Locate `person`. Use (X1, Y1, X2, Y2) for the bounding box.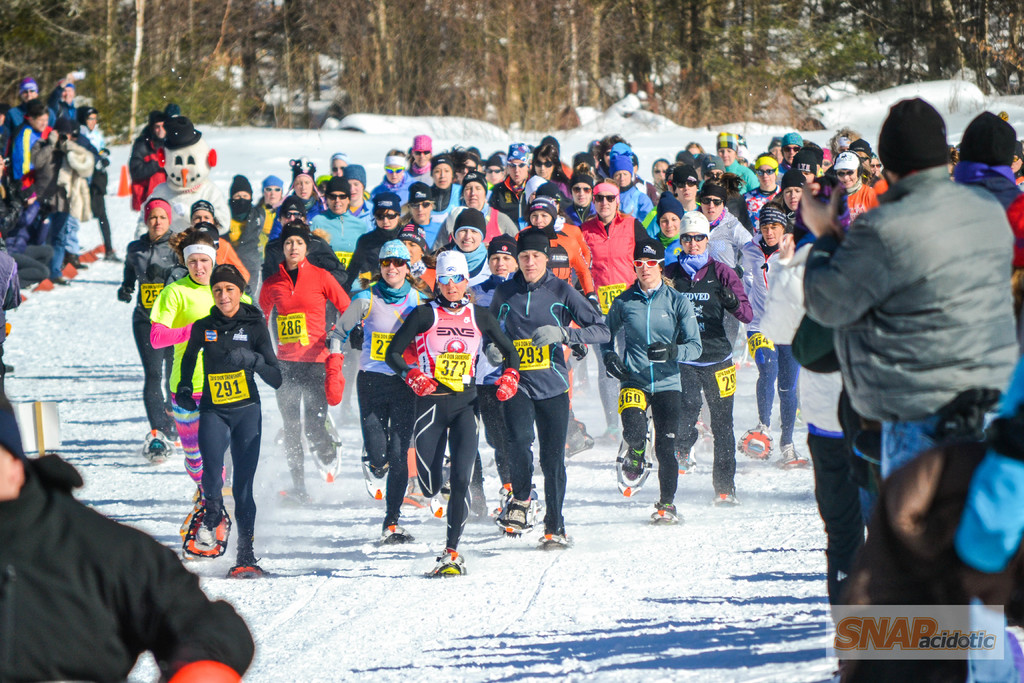
(7, 389, 264, 682).
